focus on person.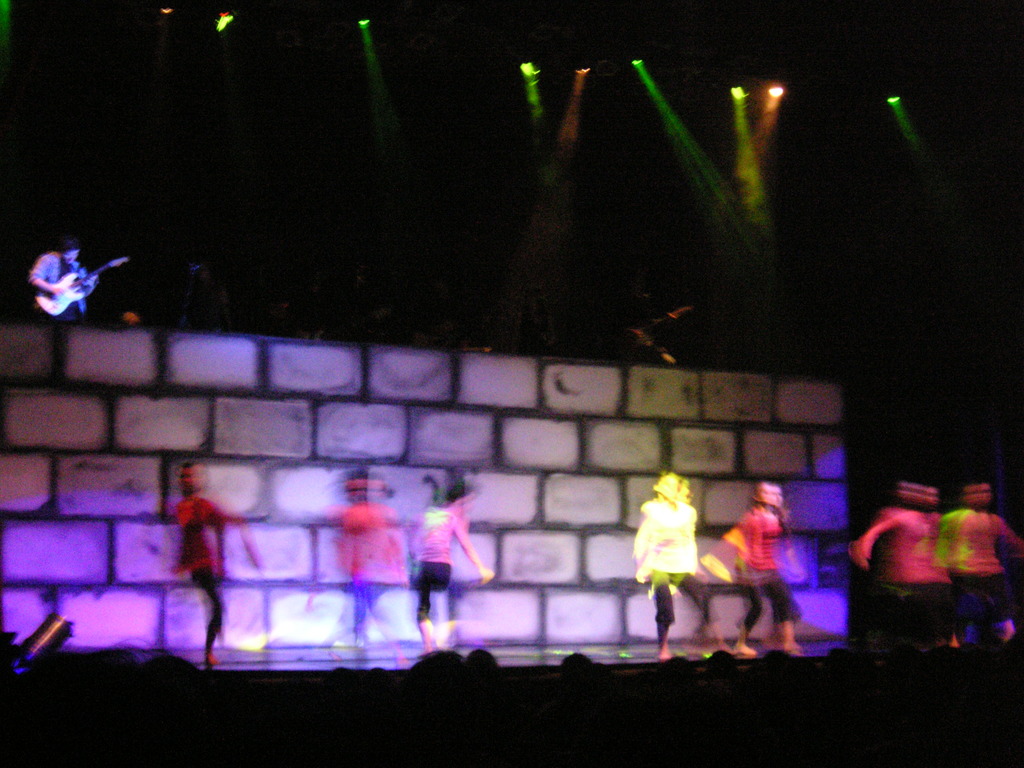
Focused at [left=849, top=481, right=950, bottom=674].
